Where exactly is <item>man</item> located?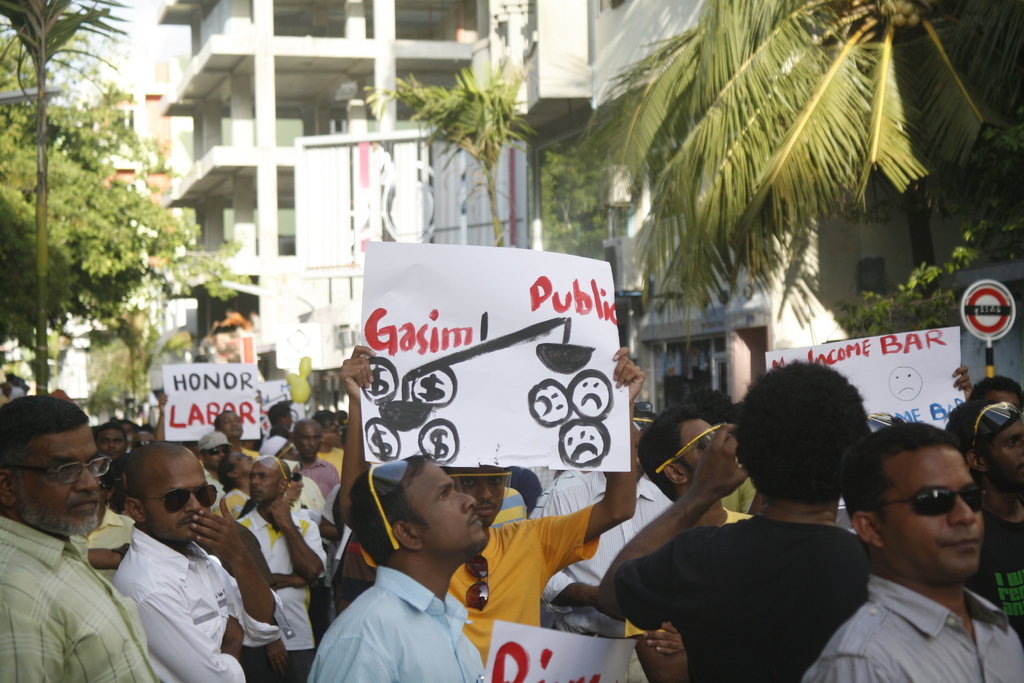
Its bounding box is [0,393,160,682].
